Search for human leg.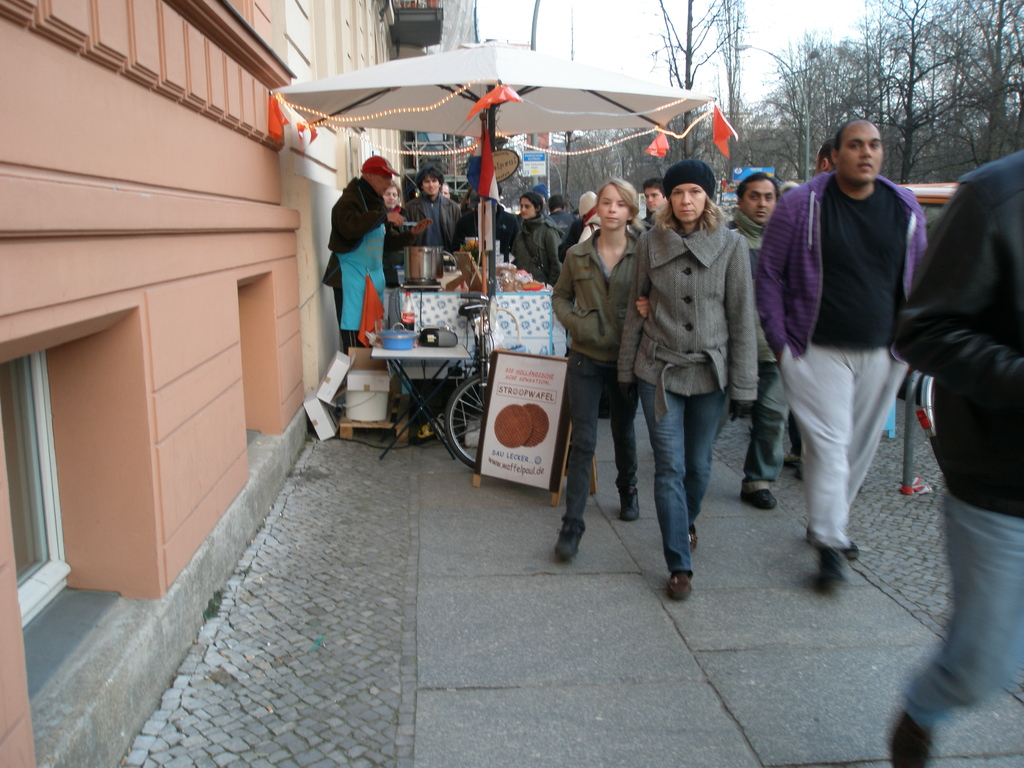
Found at select_region(689, 367, 733, 547).
